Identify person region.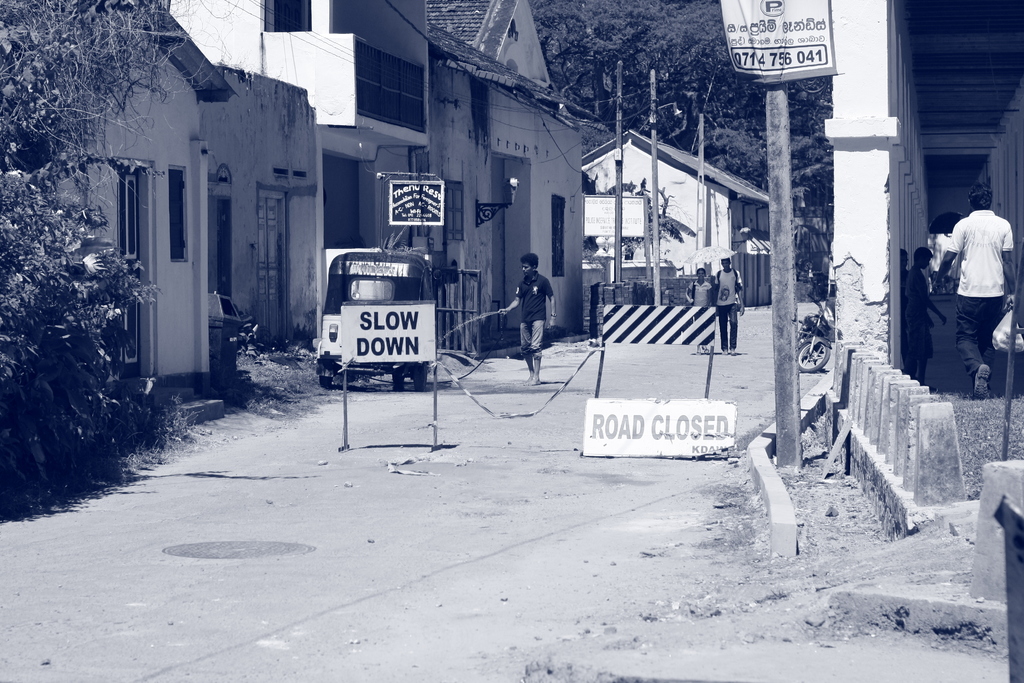
Region: <box>716,254,745,359</box>.
